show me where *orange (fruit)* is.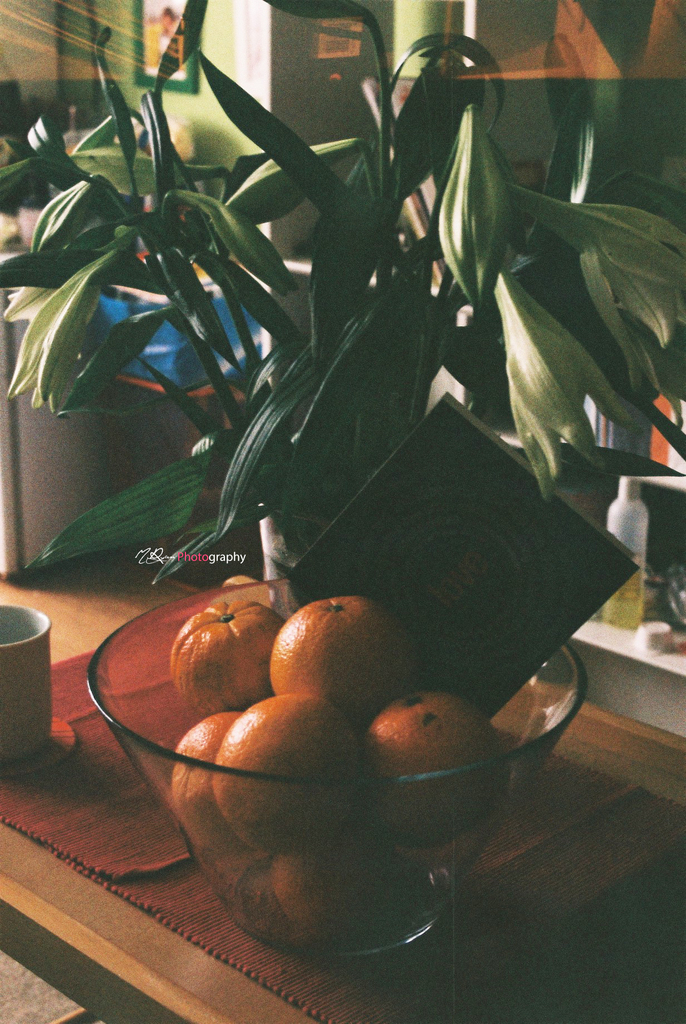
*orange (fruit)* is at x1=372, y1=684, x2=487, y2=820.
